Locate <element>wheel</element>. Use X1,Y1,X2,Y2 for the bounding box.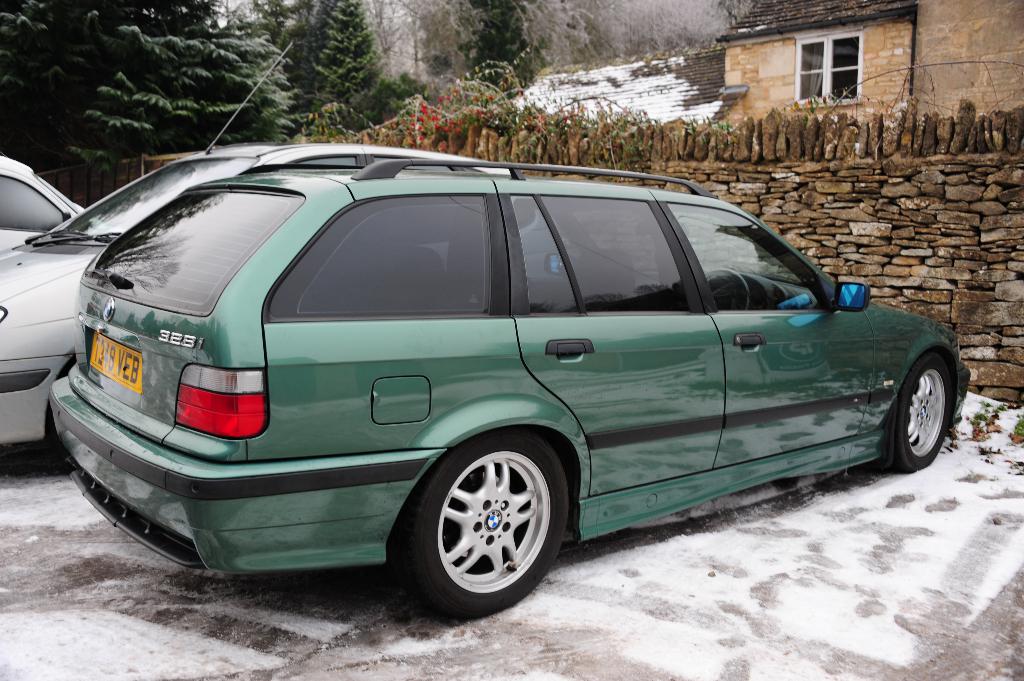
894,357,956,473.
